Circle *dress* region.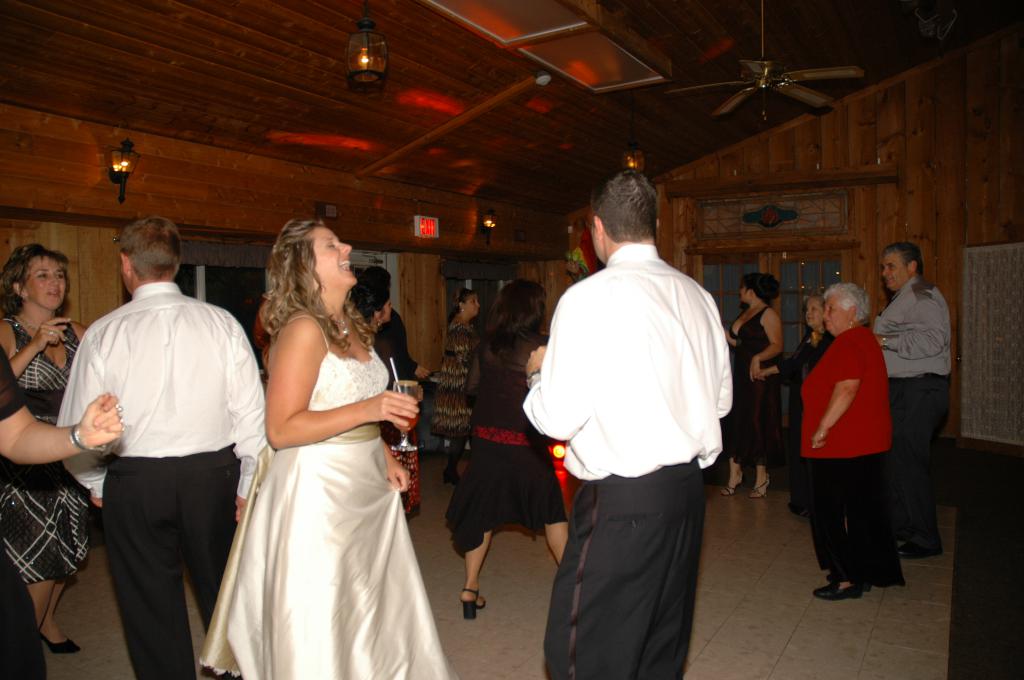
Region: [left=717, top=304, right=781, bottom=467].
